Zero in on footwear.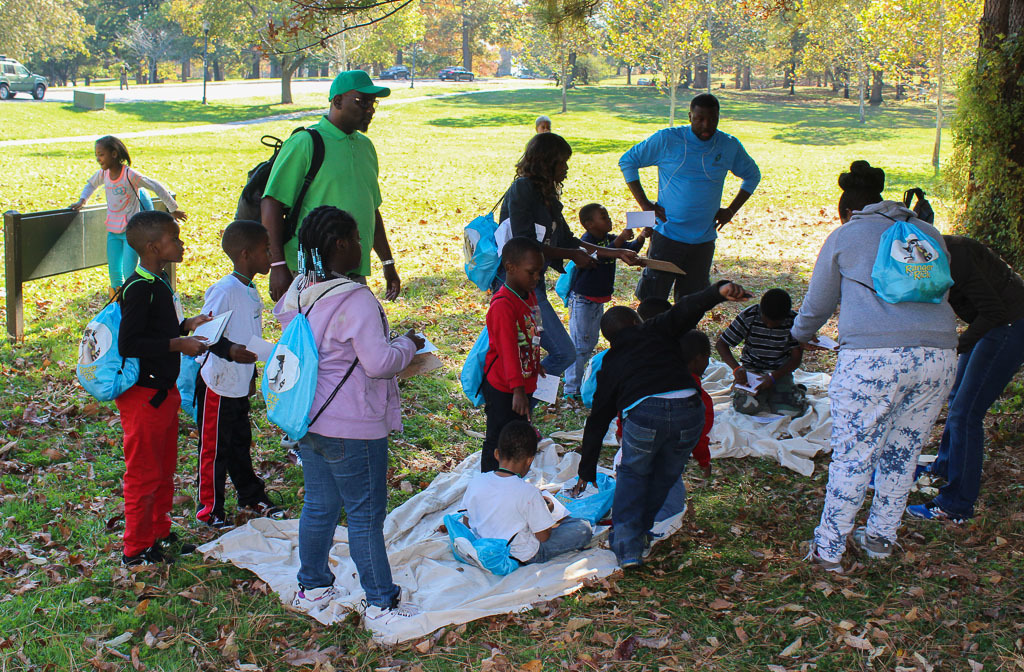
Zeroed in: <box>610,554,641,570</box>.
